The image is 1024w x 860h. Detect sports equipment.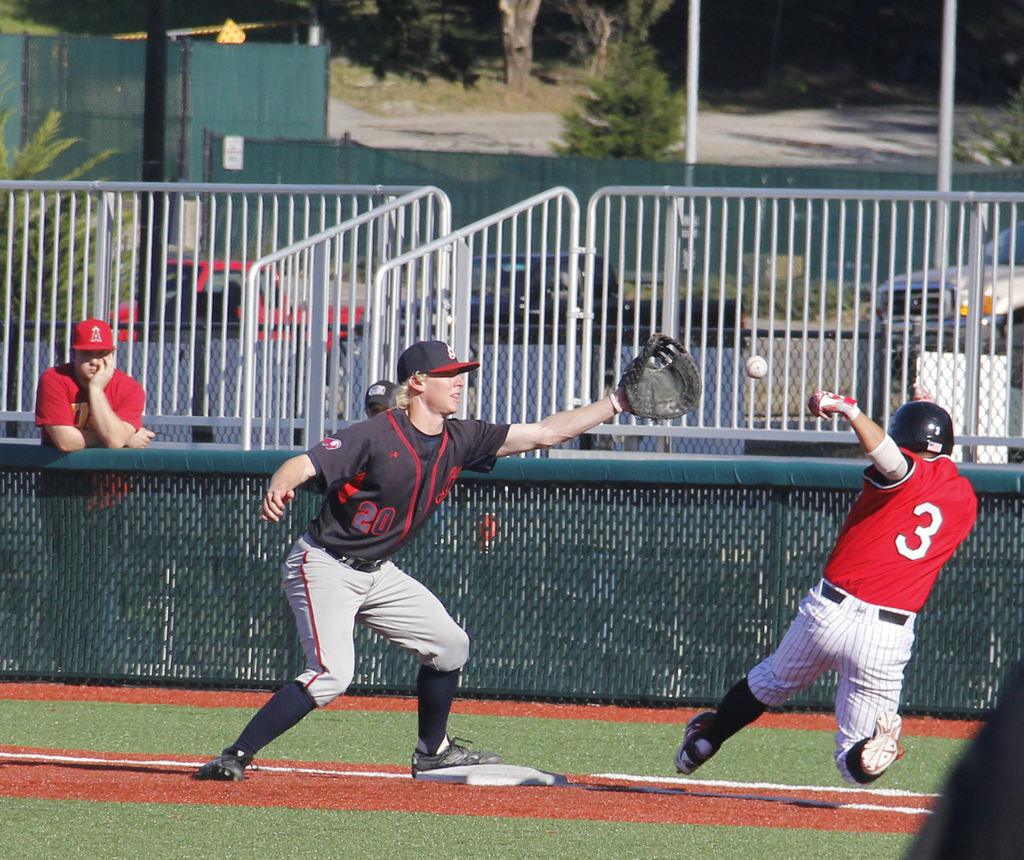
Detection: BBox(885, 398, 952, 457).
